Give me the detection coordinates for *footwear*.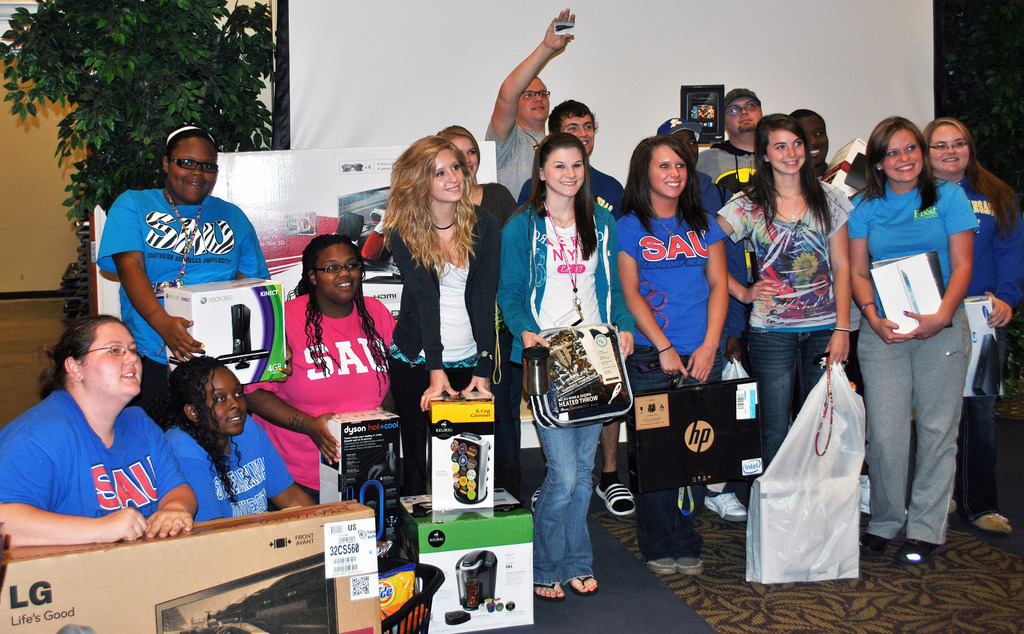
pyautogui.locateOnScreen(860, 478, 908, 517).
